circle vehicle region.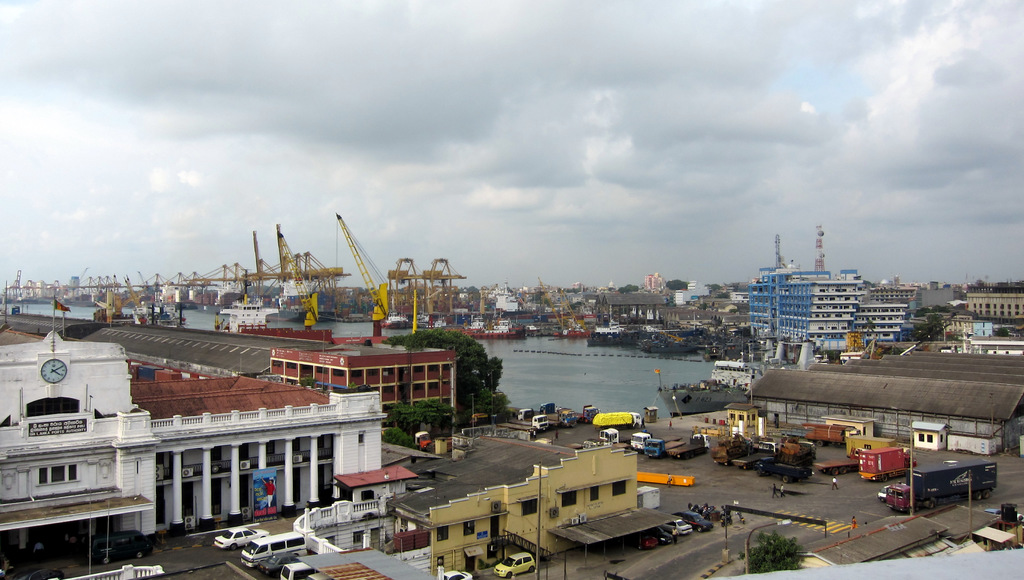
Region: pyautogui.locateOnScreen(819, 444, 917, 474).
